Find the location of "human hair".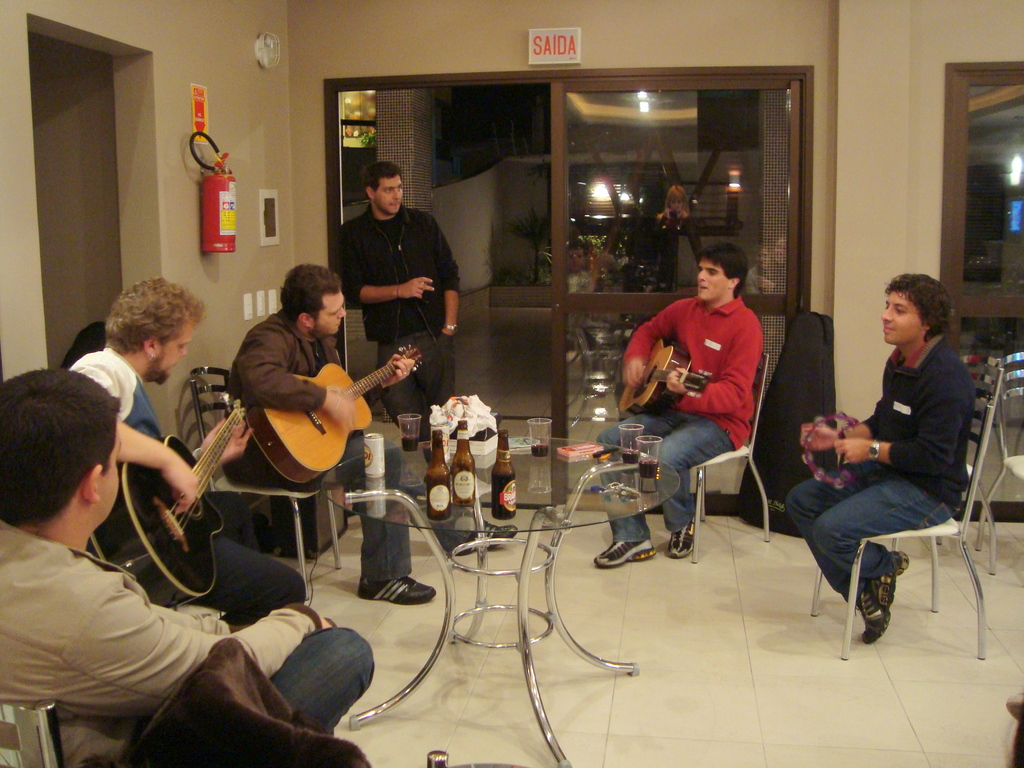
Location: [884, 271, 956, 328].
